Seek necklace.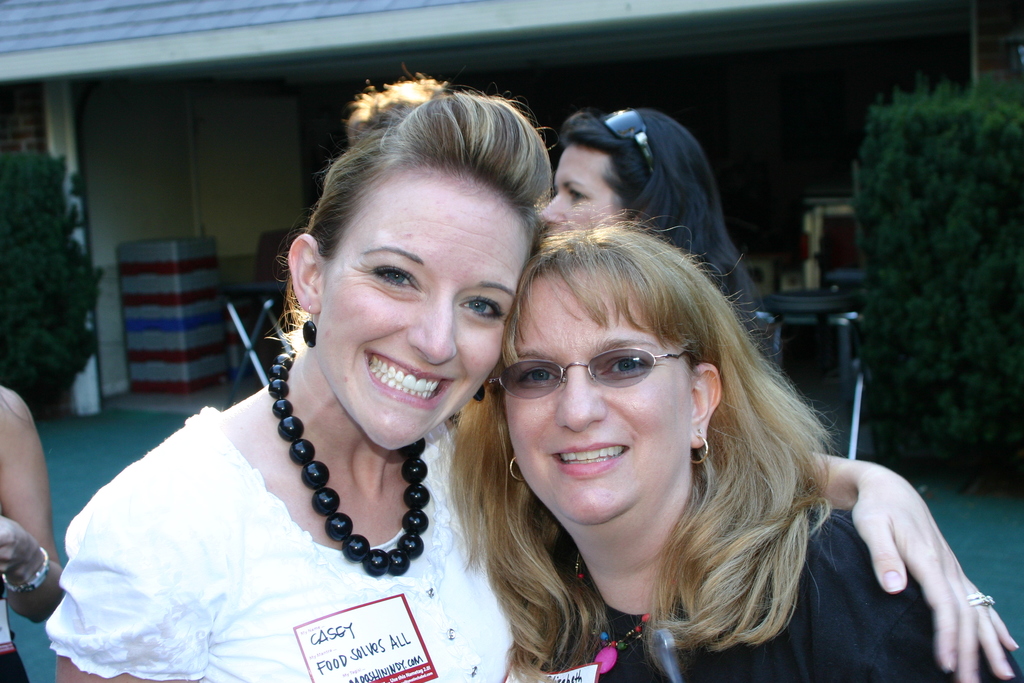
rect(269, 361, 472, 593).
